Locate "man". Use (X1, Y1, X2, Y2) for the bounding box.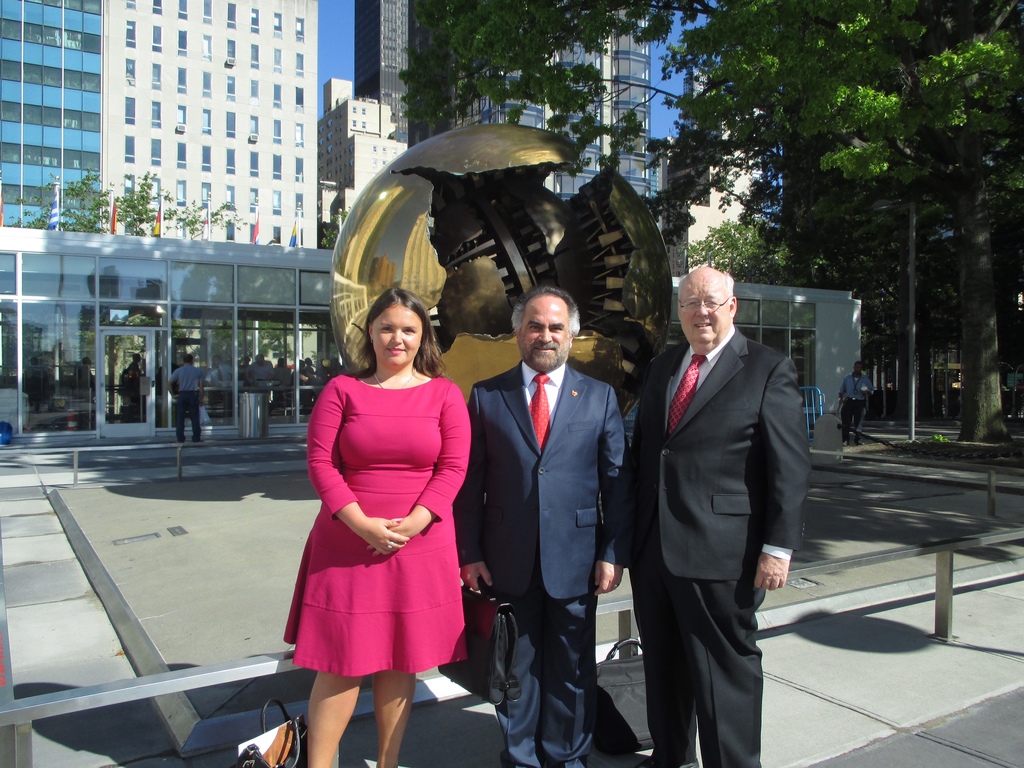
(616, 230, 815, 747).
